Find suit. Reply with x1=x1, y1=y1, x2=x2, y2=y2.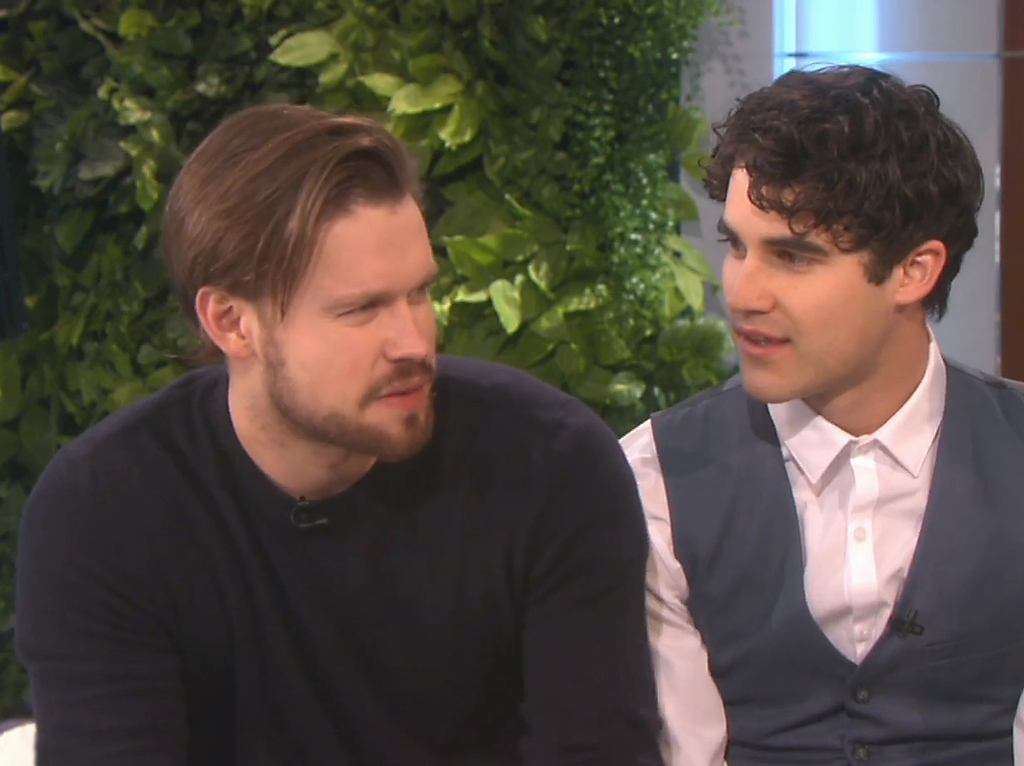
x1=610, y1=256, x2=1023, y2=754.
